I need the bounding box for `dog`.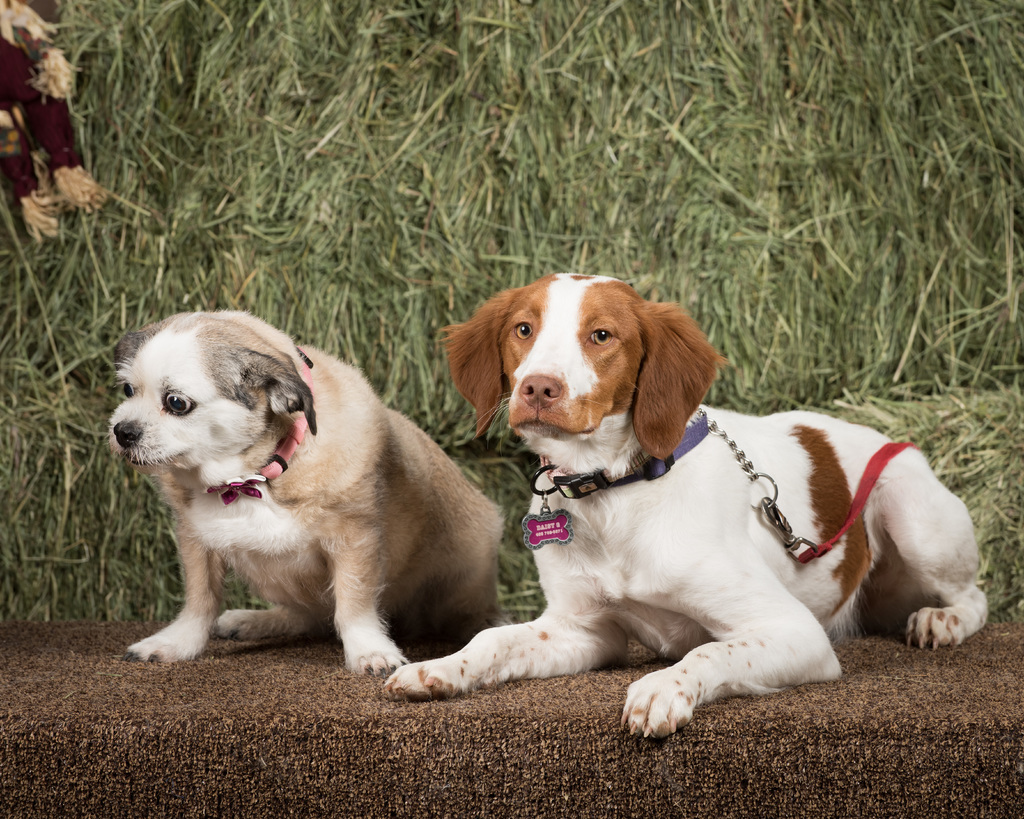
Here it is: {"x1": 379, "y1": 270, "x2": 989, "y2": 744}.
